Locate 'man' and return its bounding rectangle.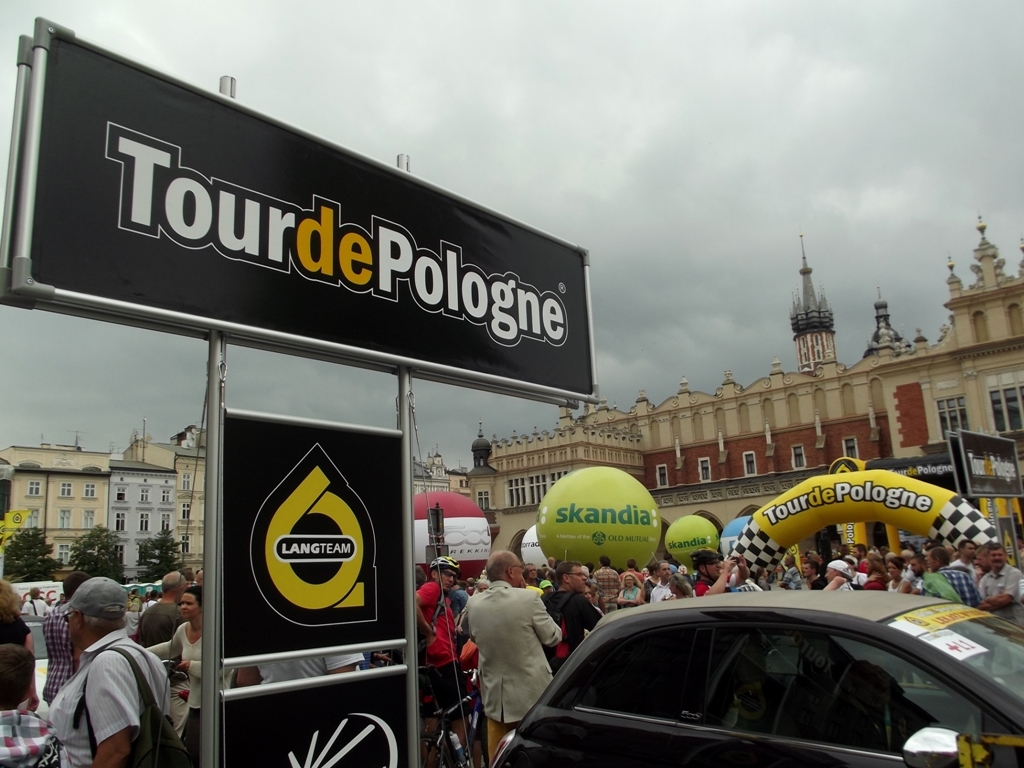
<box>911,556,956,607</box>.
